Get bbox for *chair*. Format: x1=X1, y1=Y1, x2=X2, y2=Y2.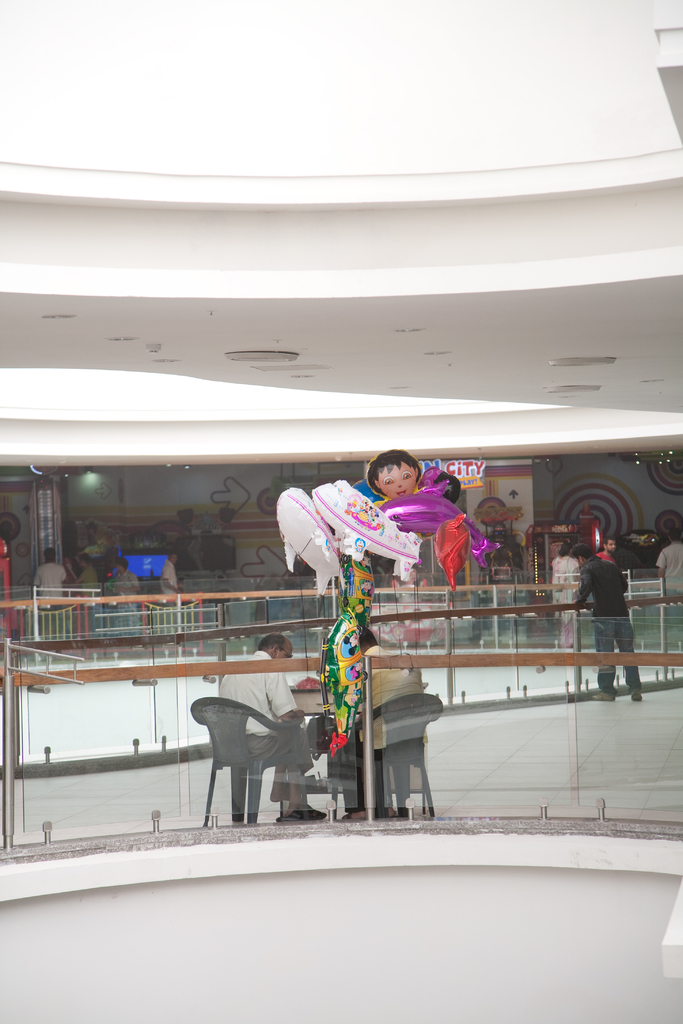
x1=184, y1=696, x2=348, y2=838.
